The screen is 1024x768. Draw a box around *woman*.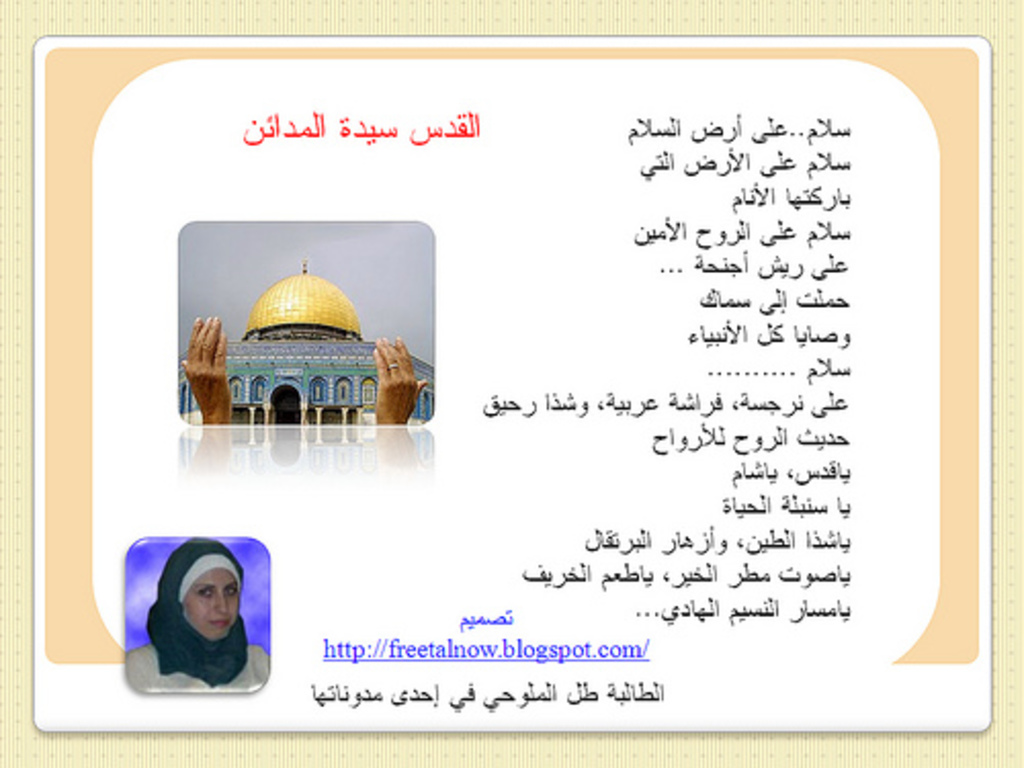
bbox(98, 528, 266, 705).
